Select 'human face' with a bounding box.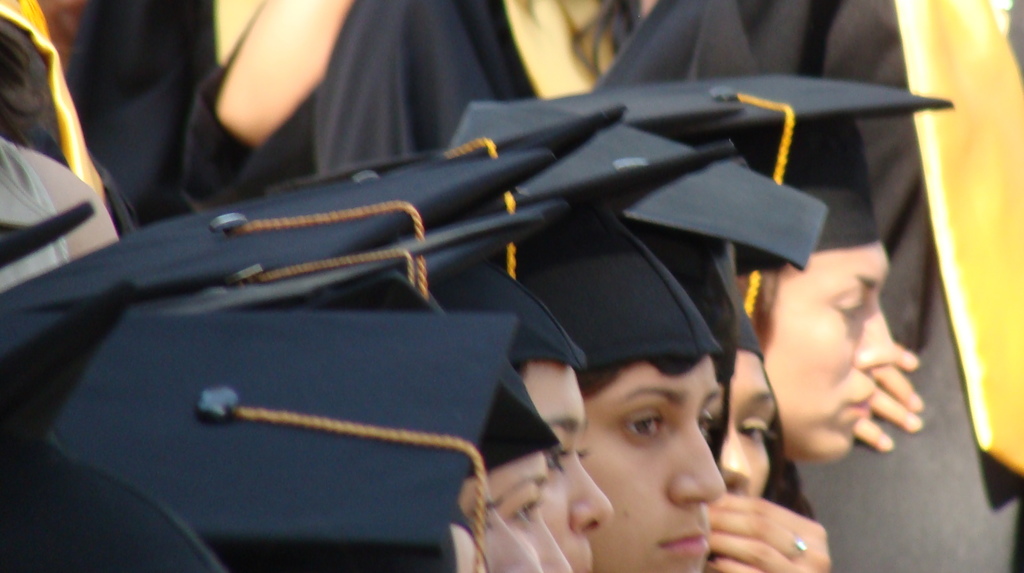
box=[457, 474, 519, 572].
